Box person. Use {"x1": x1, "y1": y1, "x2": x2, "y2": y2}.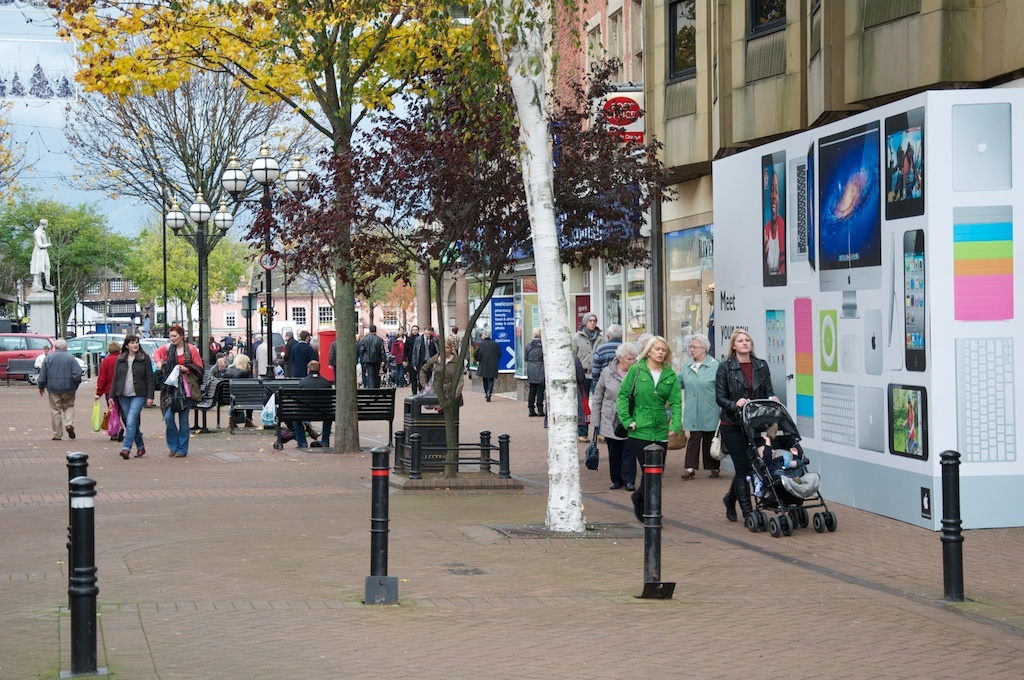
{"x1": 107, "y1": 336, "x2": 156, "y2": 458}.
